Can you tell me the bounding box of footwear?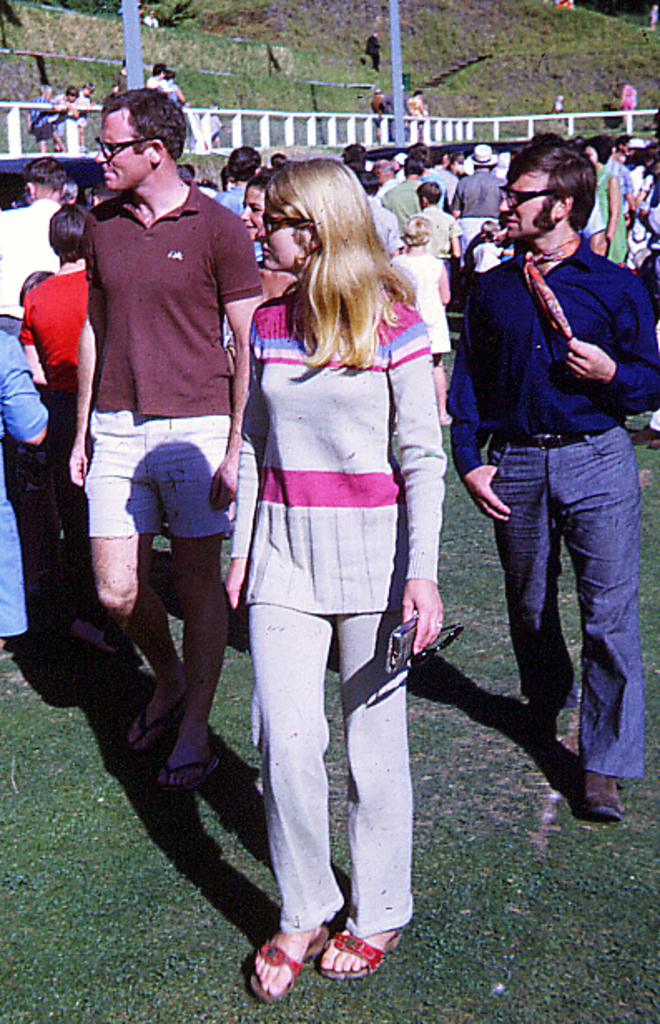
BBox(439, 417, 451, 427).
